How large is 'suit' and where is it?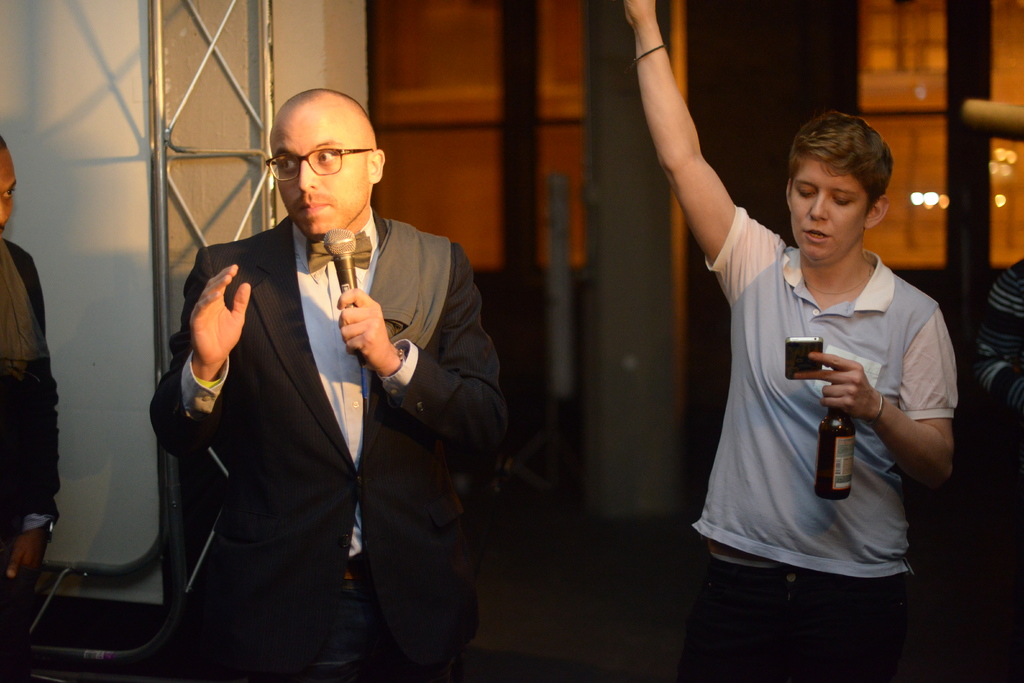
Bounding box: x1=150, y1=113, x2=492, y2=664.
